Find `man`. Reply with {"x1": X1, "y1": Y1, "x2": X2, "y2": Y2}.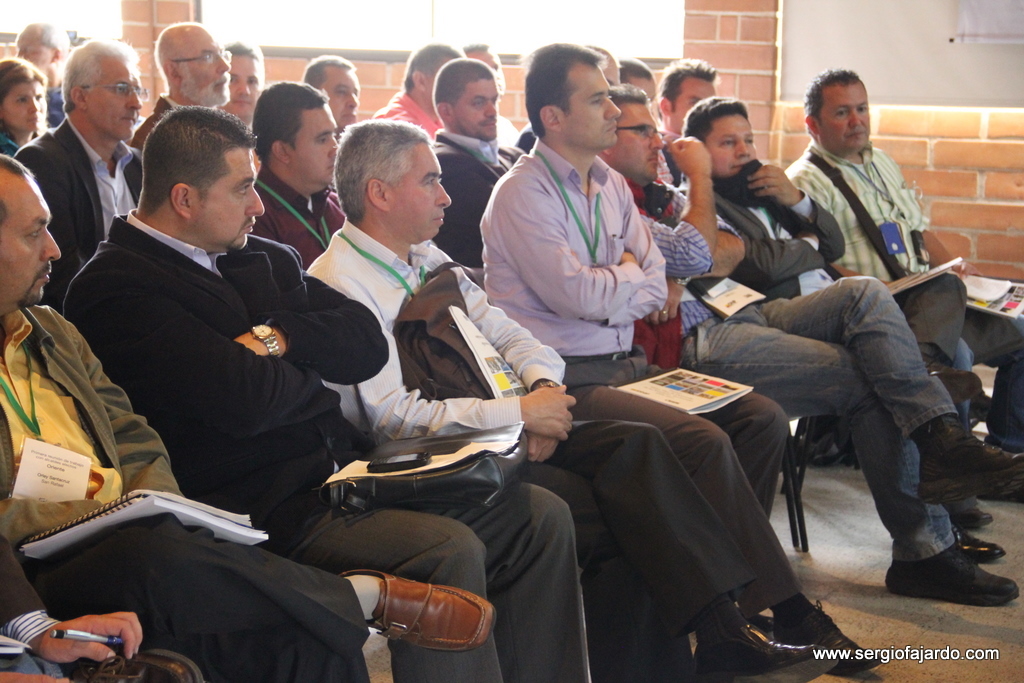
{"x1": 780, "y1": 63, "x2": 1023, "y2": 458}.
